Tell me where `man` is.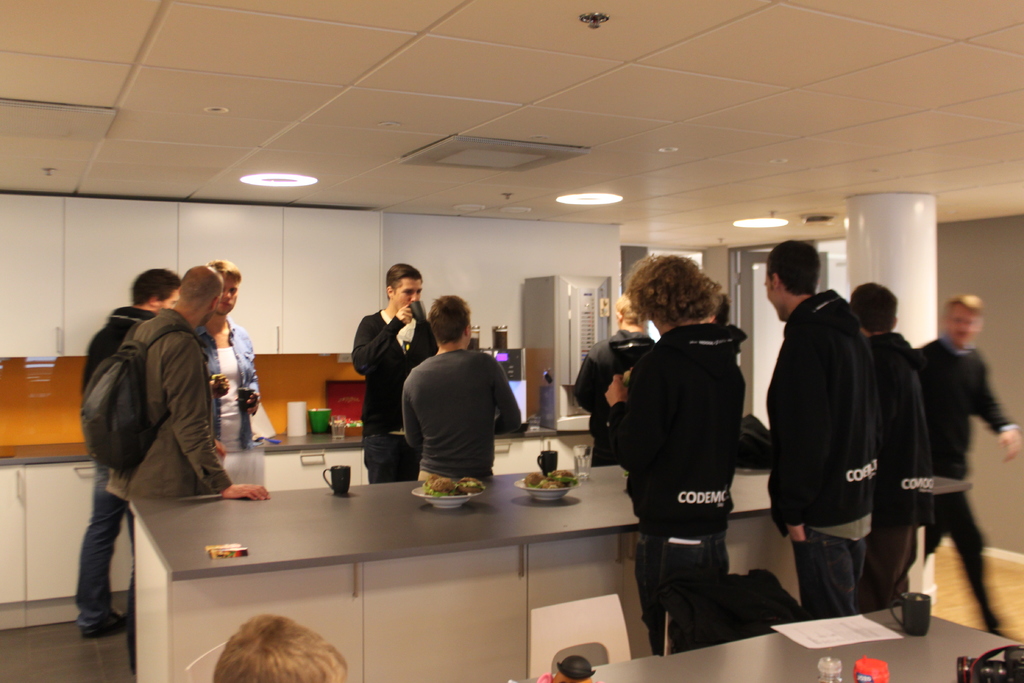
`man` is at bbox(356, 258, 440, 486).
